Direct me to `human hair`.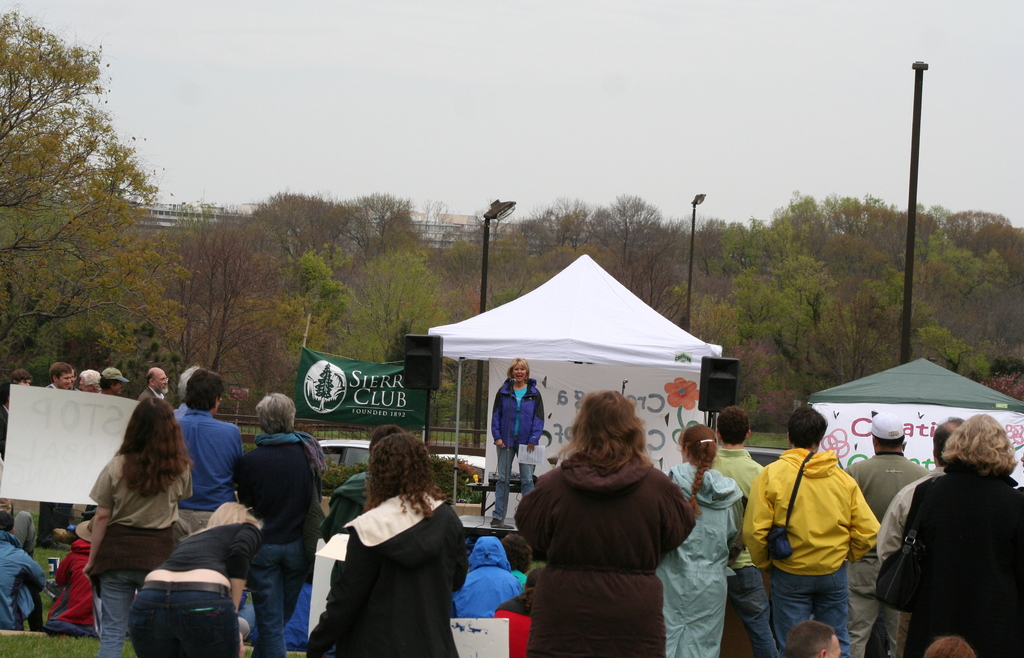
Direction: (929,415,960,449).
